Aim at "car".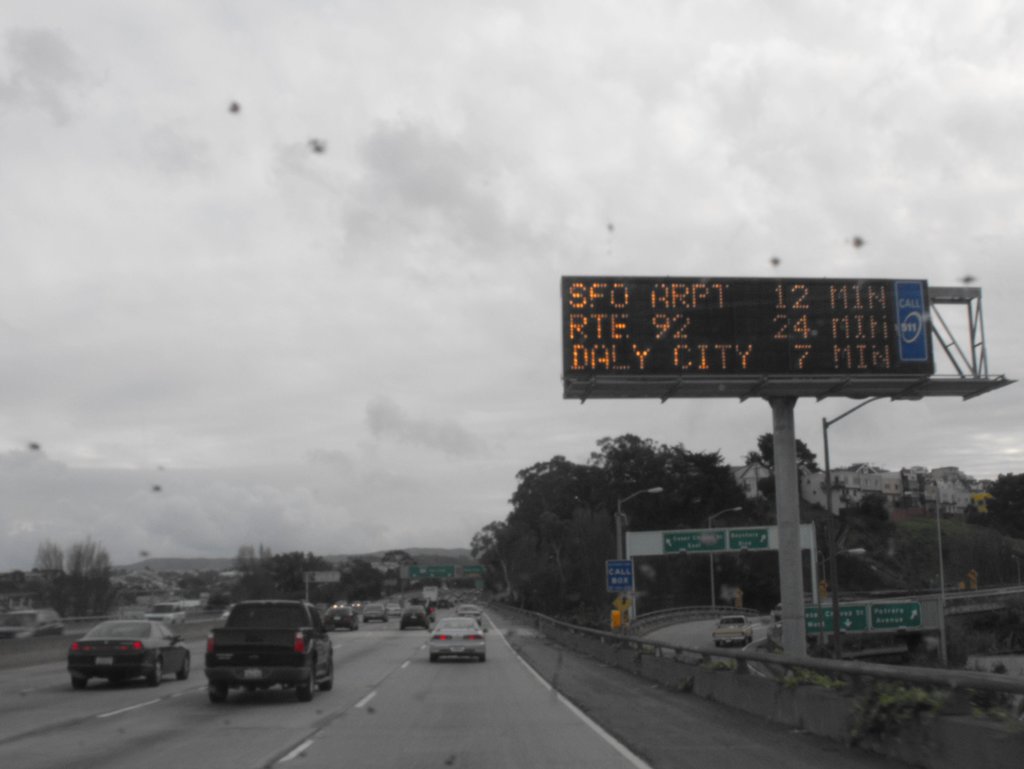
Aimed at locate(428, 617, 487, 663).
